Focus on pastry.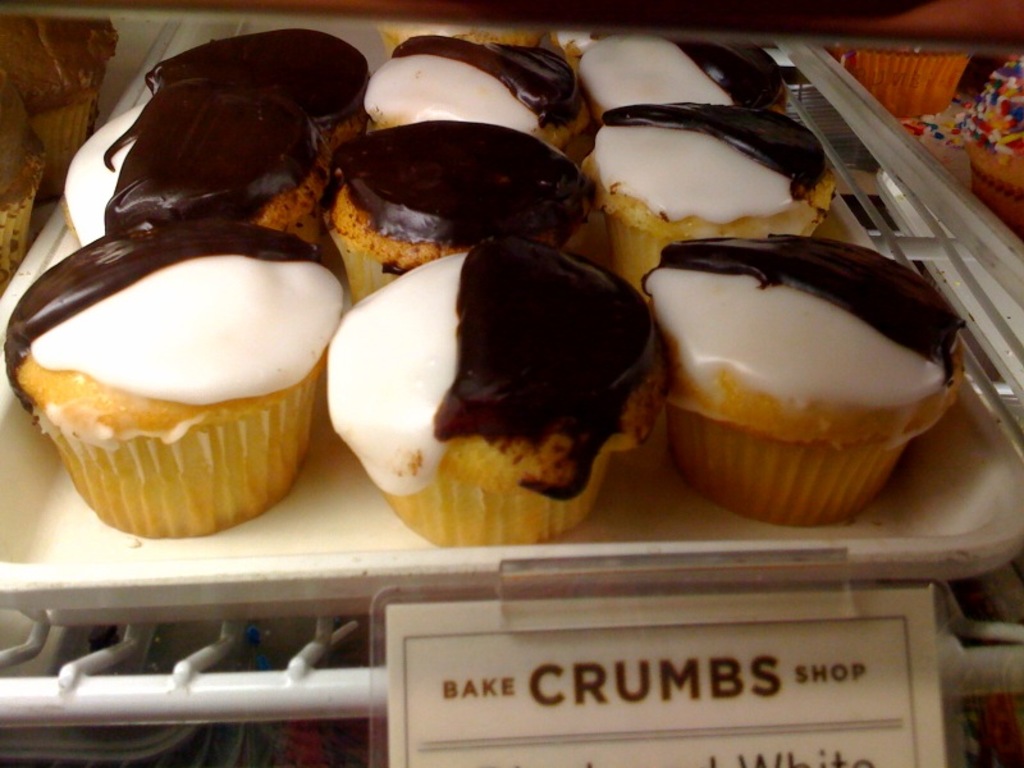
Focused at (x1=61, y1=77, x2=339, y2=252).
